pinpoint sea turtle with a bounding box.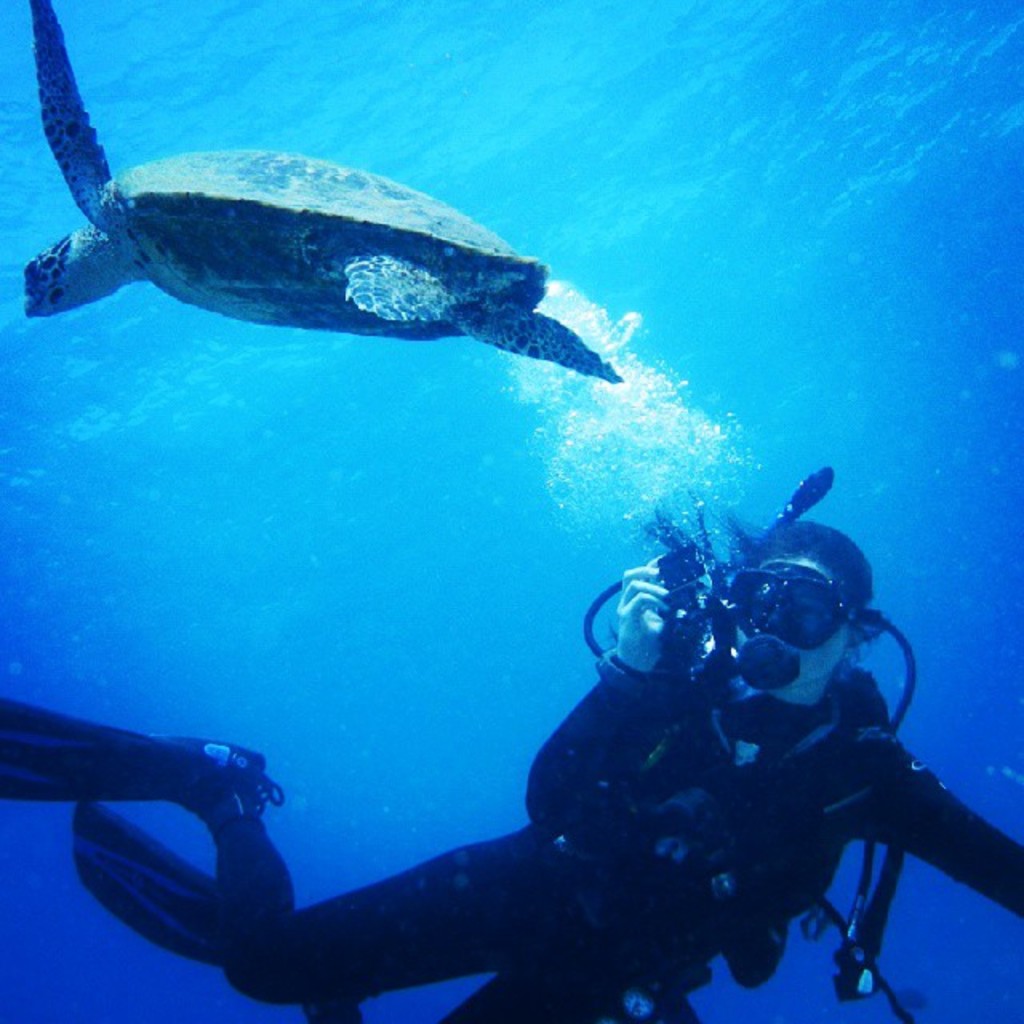
select_region(22, 0, 618, 387).
